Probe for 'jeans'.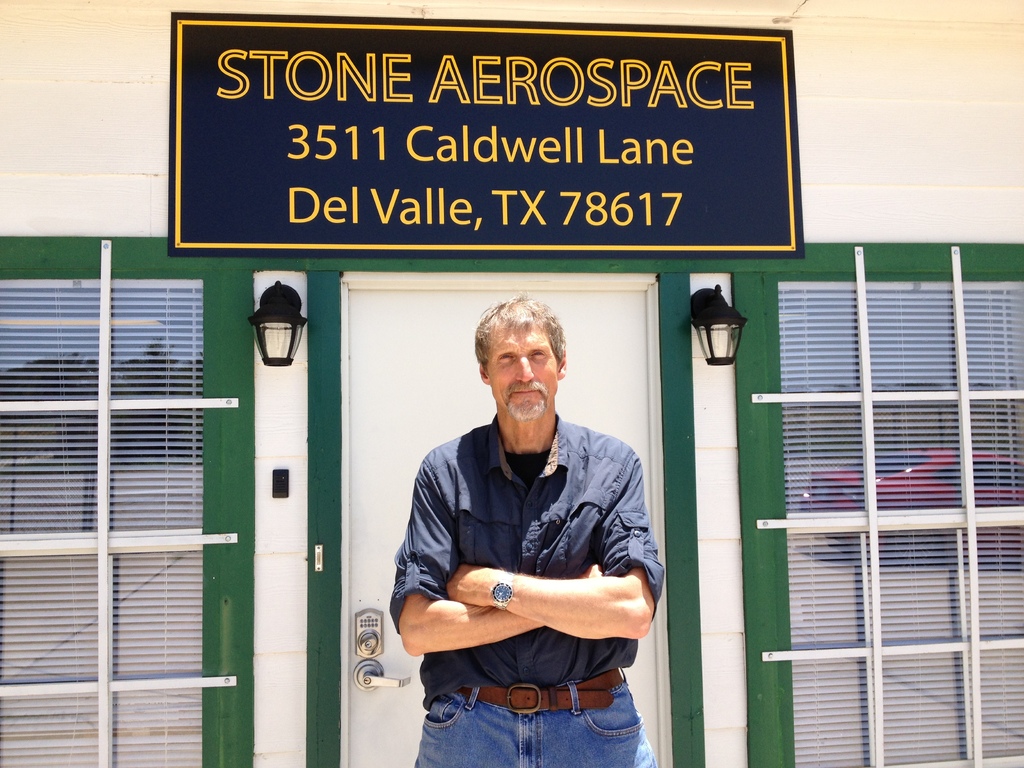
Probe result: rect(412, 667, 656, 767).
